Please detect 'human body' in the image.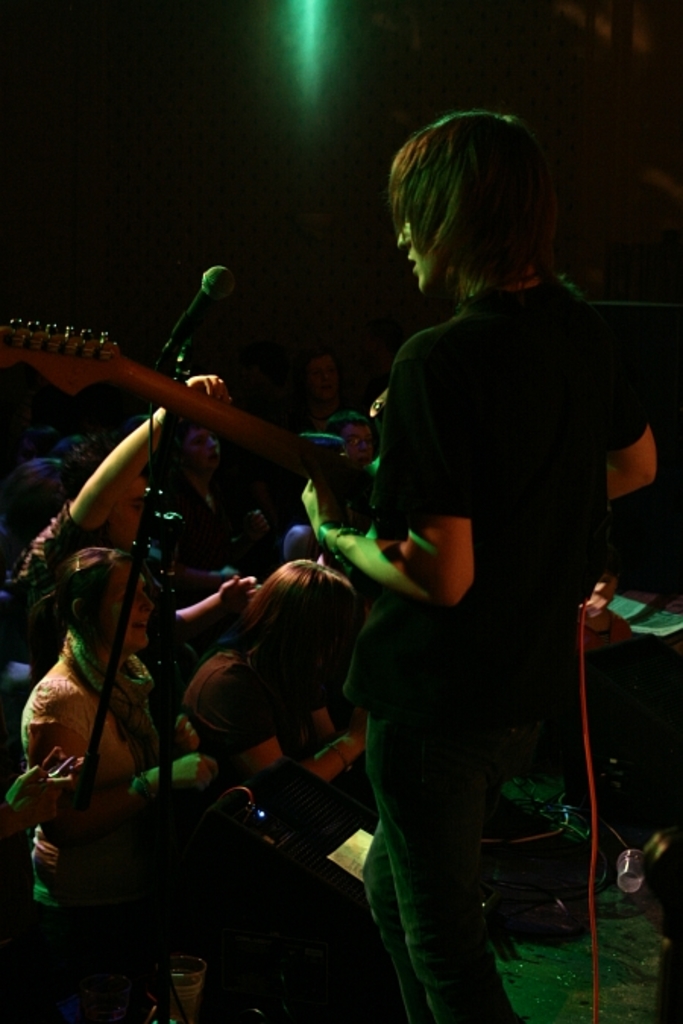
BBox(0, 364, 264, 639).
